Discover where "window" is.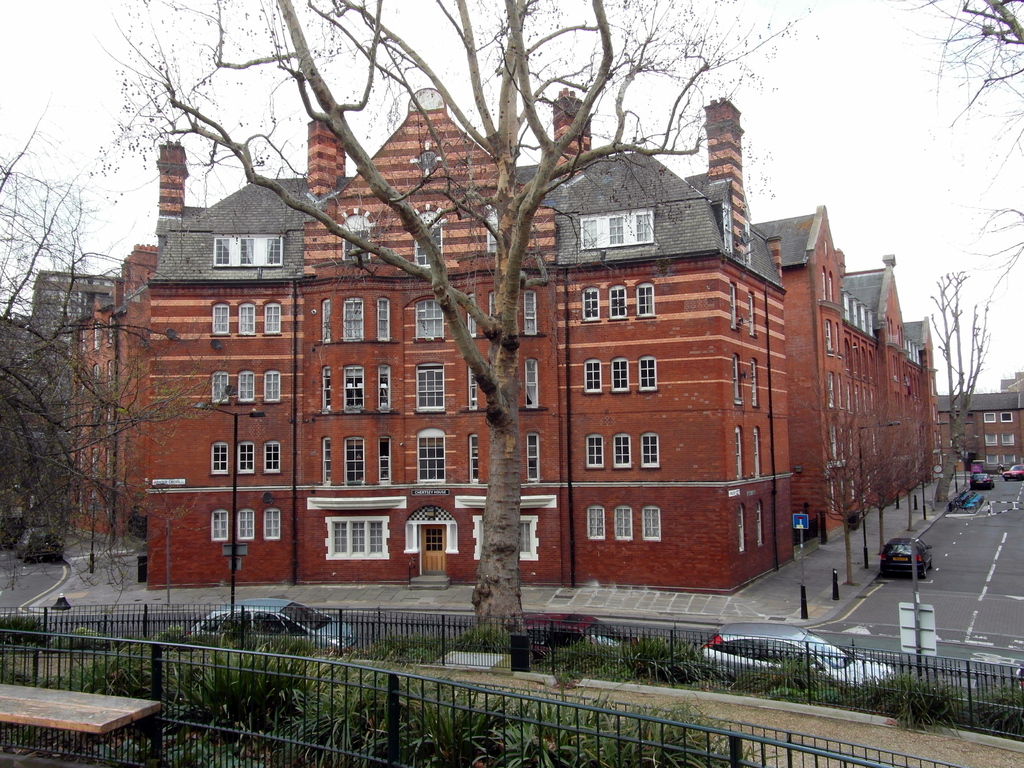
Discovered at <box>616,506,630,538</box>.
